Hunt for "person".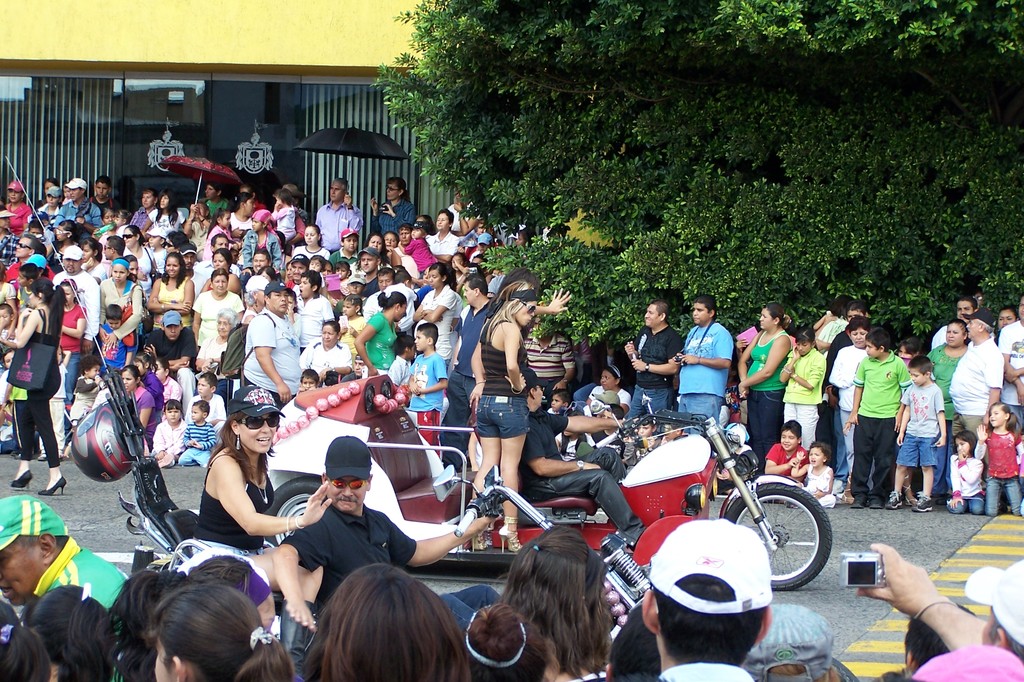
Hunted down at box(120, 364, 149, 421).
